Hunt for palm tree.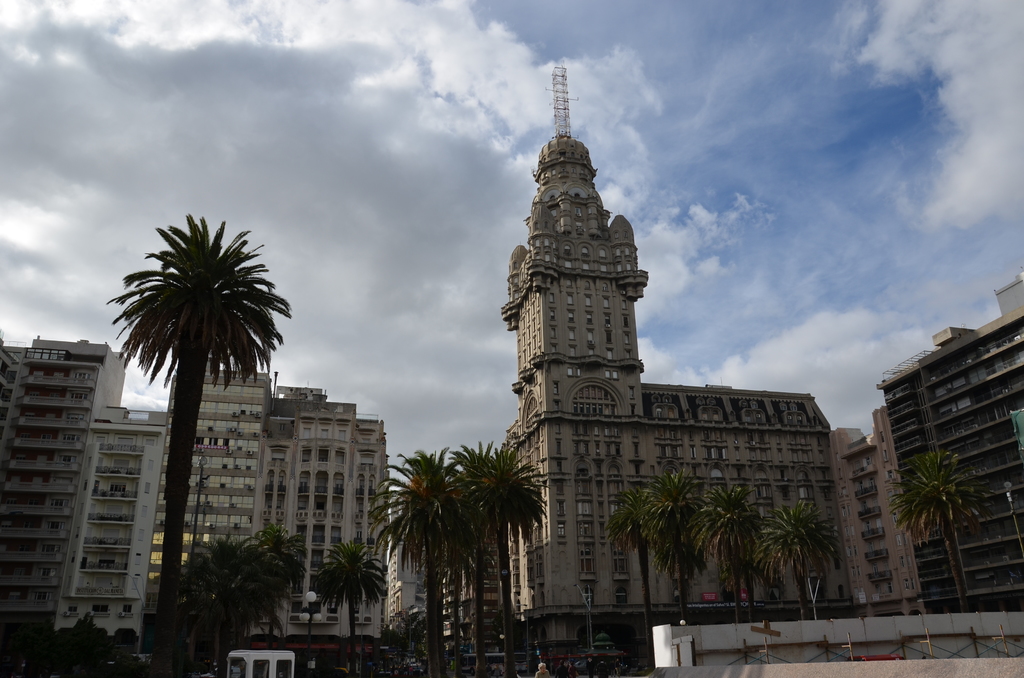
Hunted down at (x1=879, y1=439, x2=1002, y2=612).
